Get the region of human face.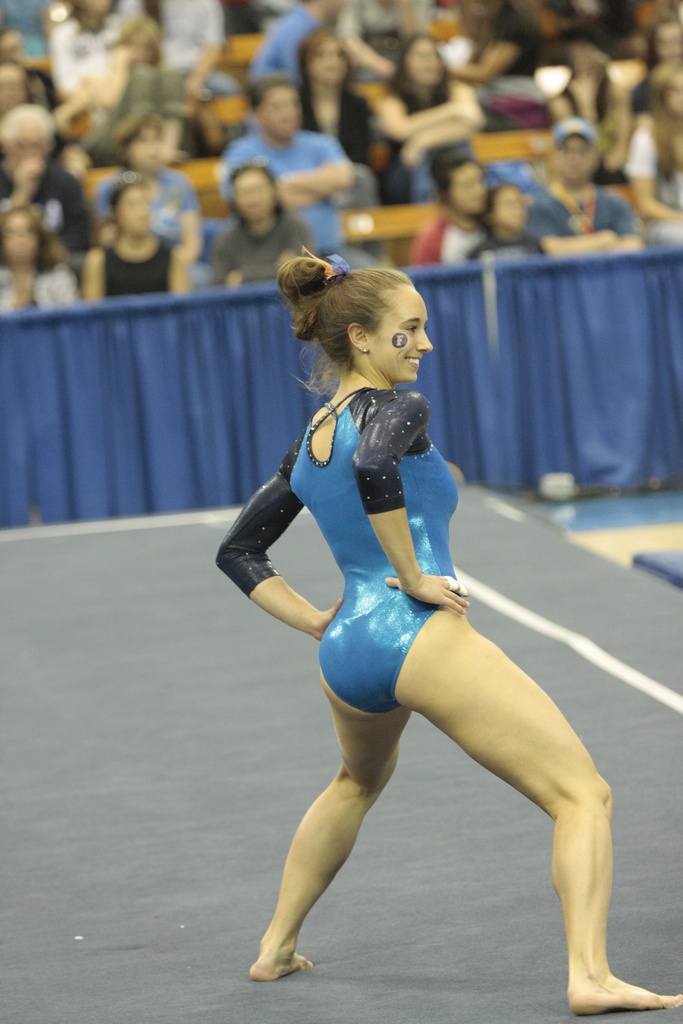
(left=368, top=281, right=443, bottom=386).
